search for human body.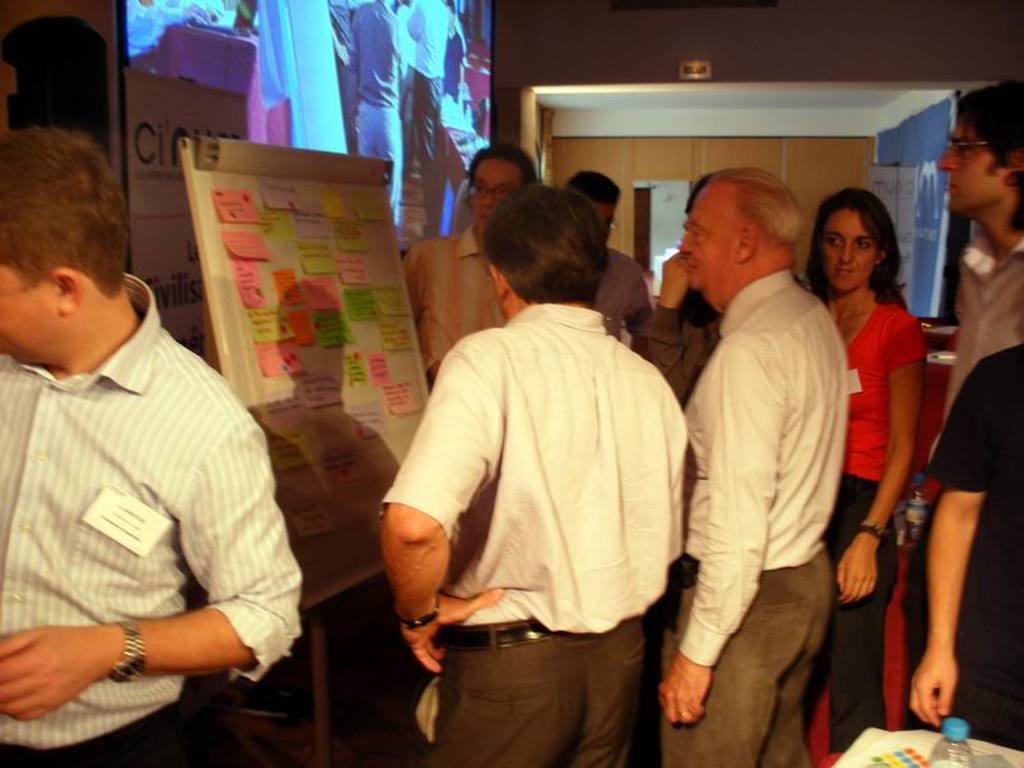
Found at BBox(826, 294, 934, 756).
